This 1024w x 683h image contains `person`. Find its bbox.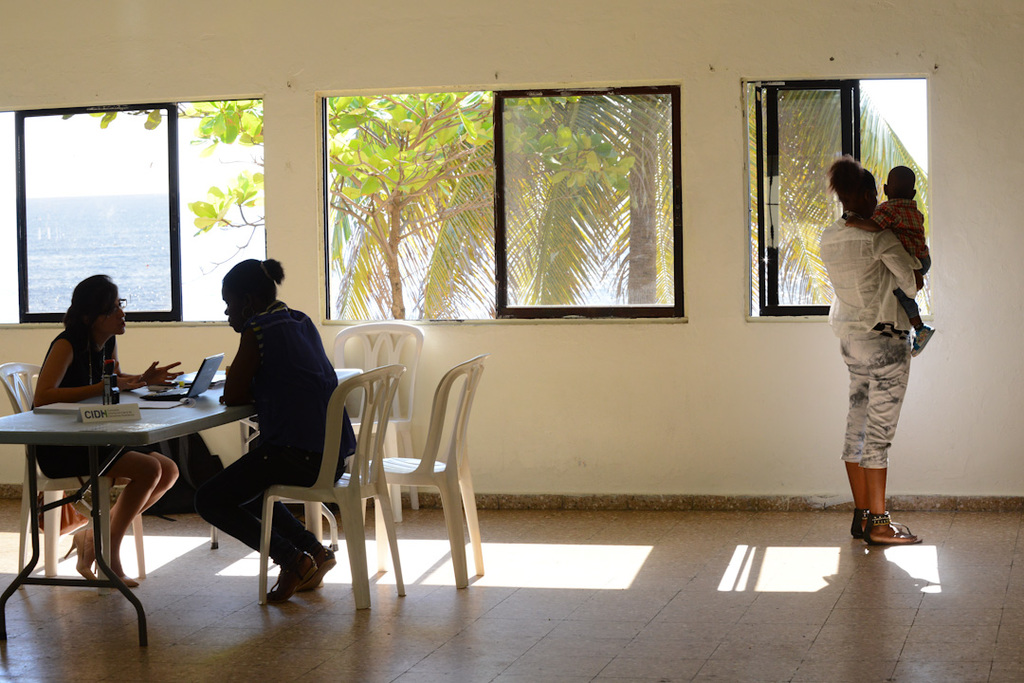
(818,156,924,551).
